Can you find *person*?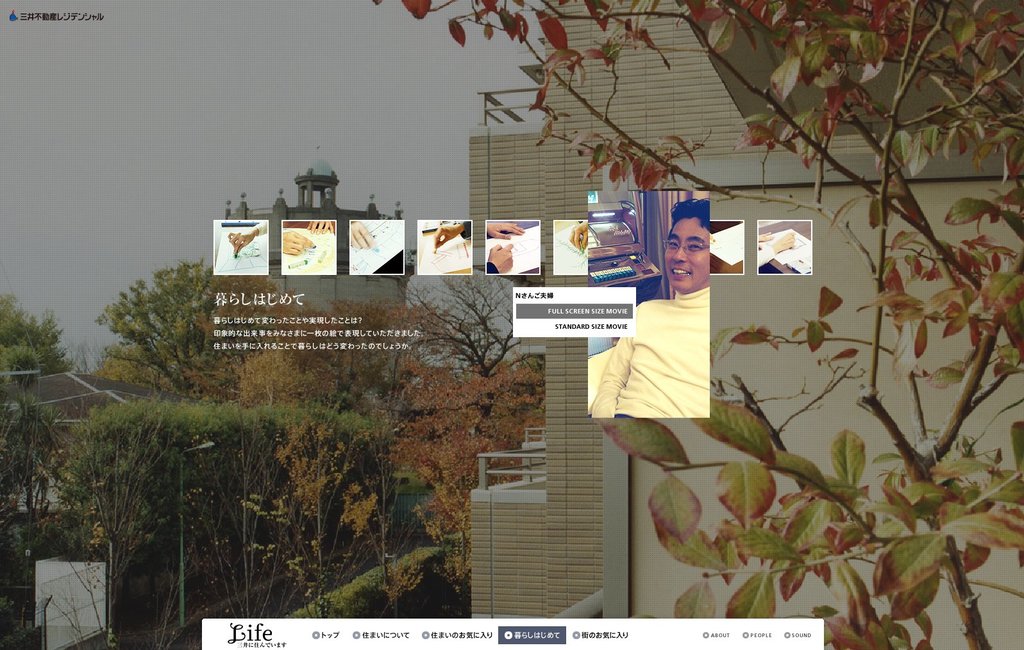
Yes, bounding box: x1=283, y1=221, x2=335, y2=254.
